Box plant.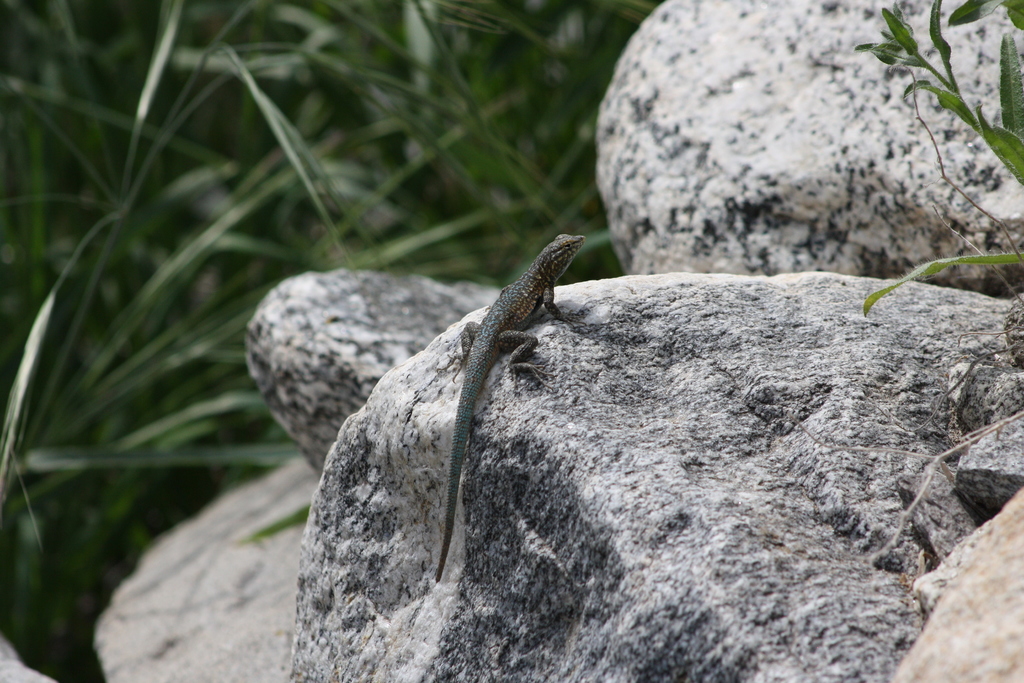
rect(0, 216, 306, 486).
